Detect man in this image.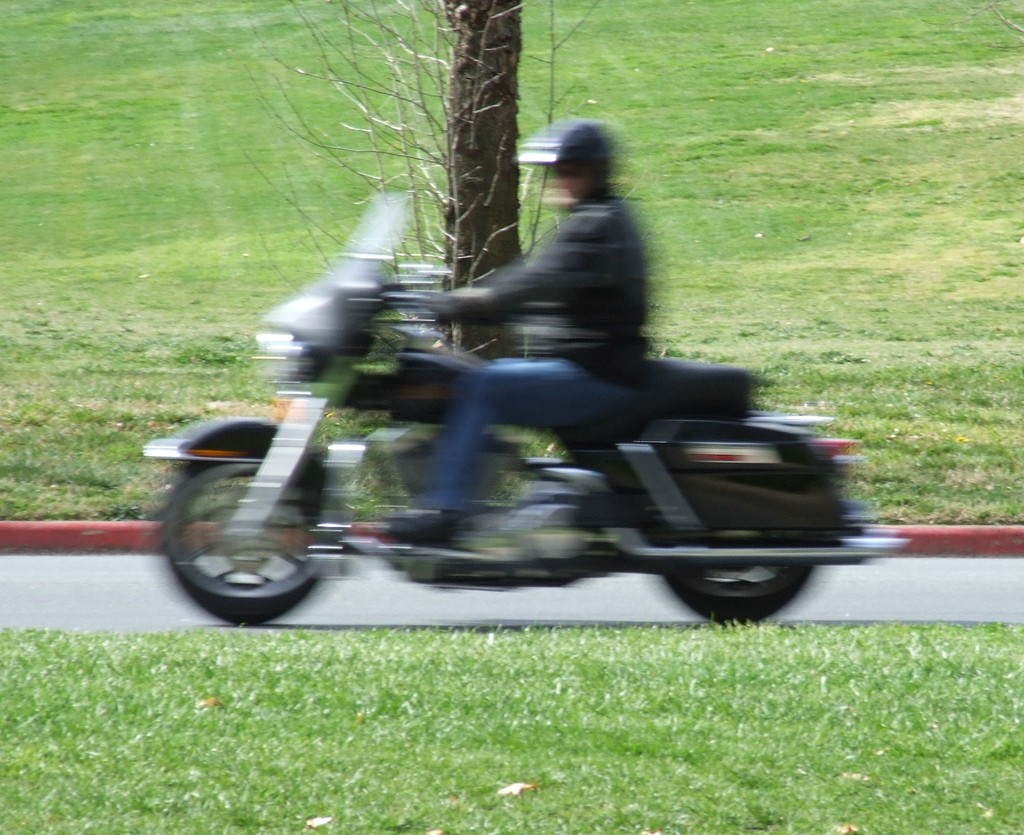
Detection: (352,134,786,504).
